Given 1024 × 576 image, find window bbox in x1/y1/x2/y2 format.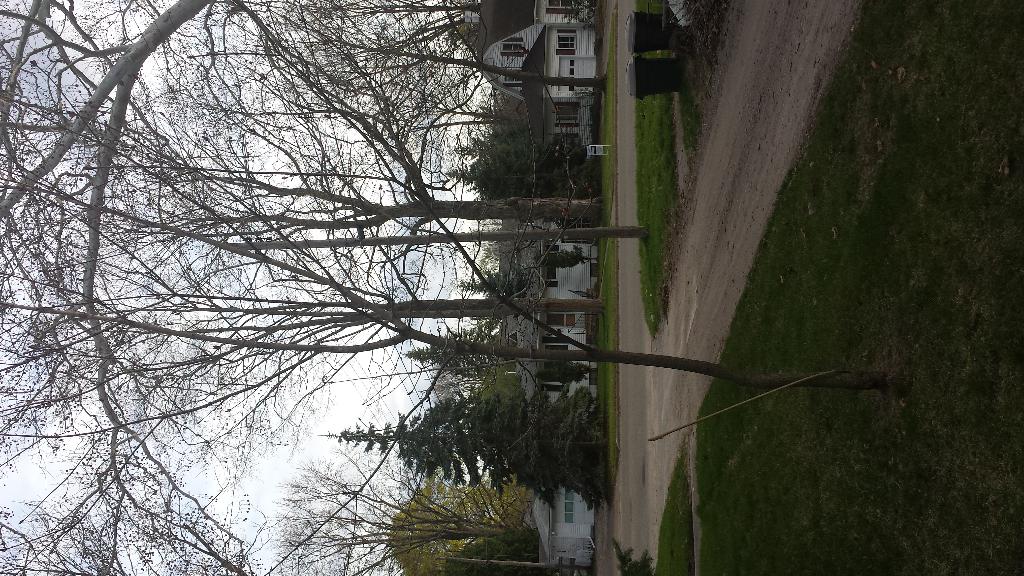
545/266/559/288.
